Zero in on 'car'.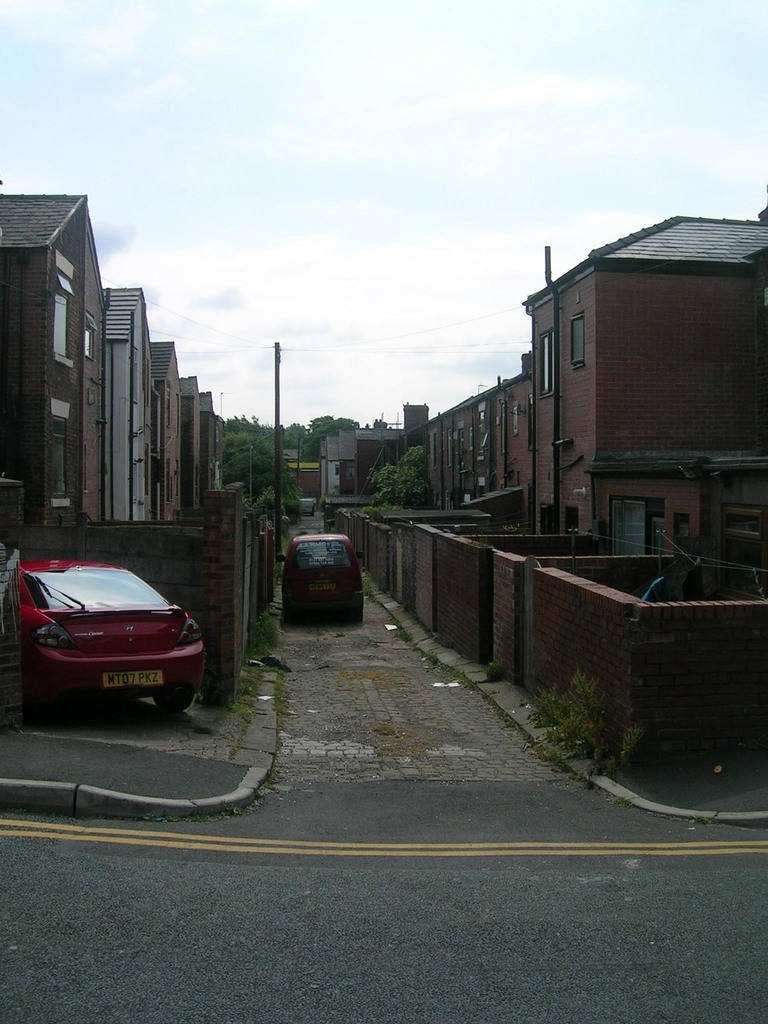
Zeroed in: [x1=275, y1=533, x2=374, y2=620].
